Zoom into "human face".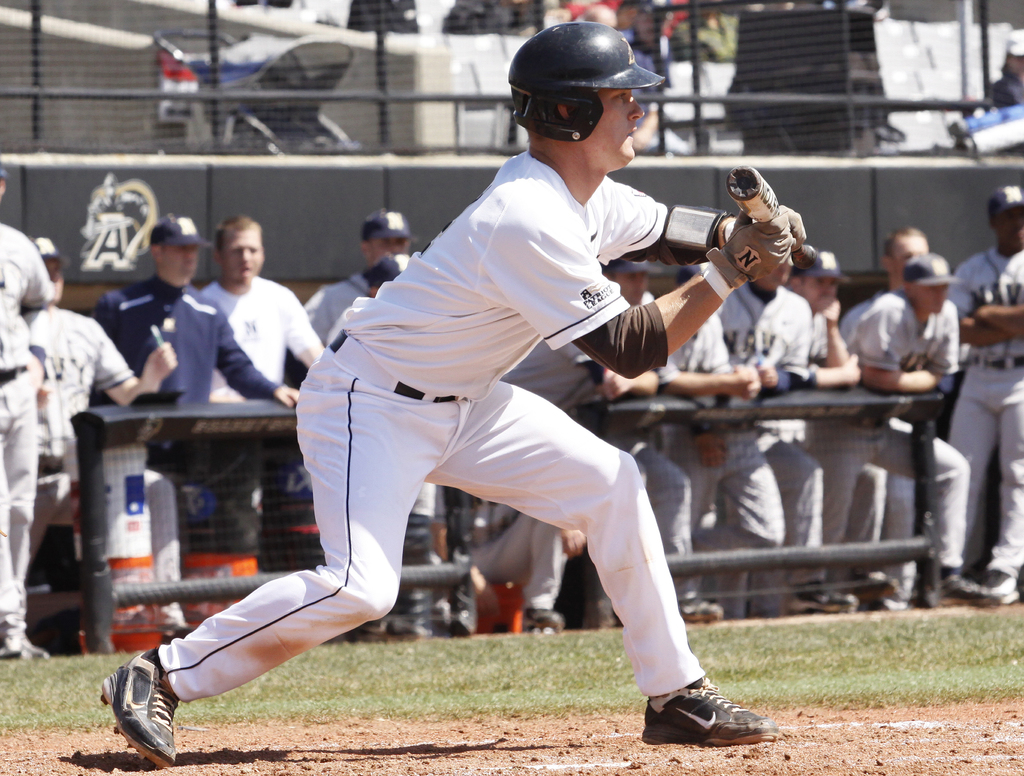
Zoom target: {"left": 915, "top": 285, "right": 948, "bottom": 320}.
